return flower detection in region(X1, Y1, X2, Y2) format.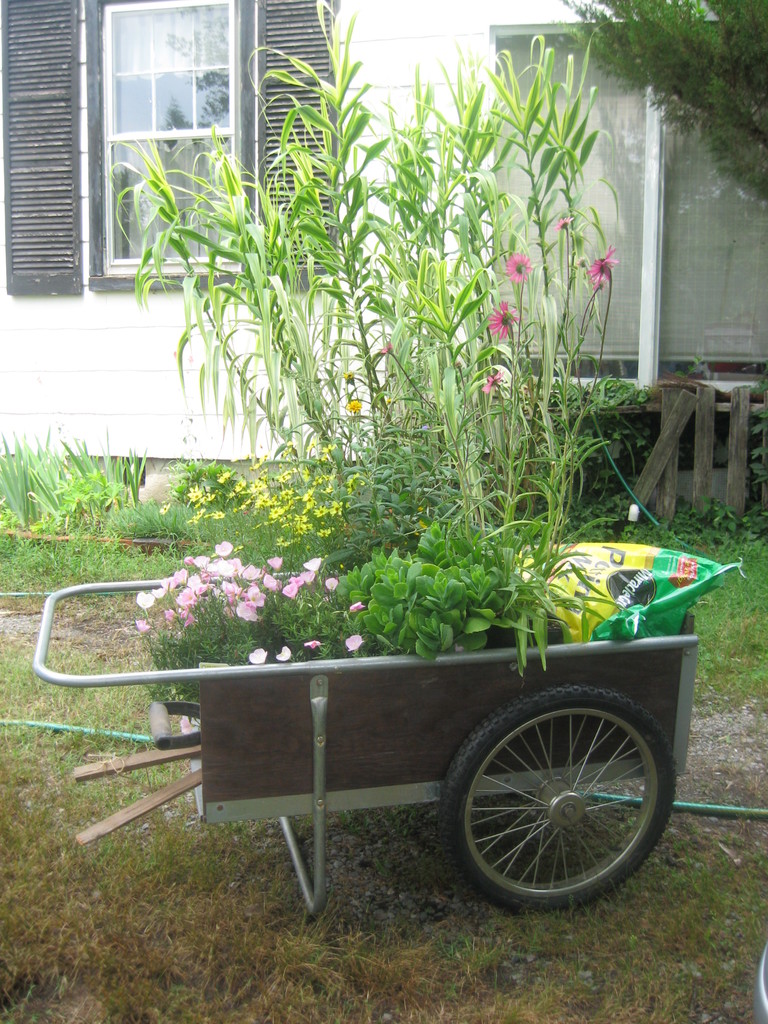
region(138, 589, 157, 614).
